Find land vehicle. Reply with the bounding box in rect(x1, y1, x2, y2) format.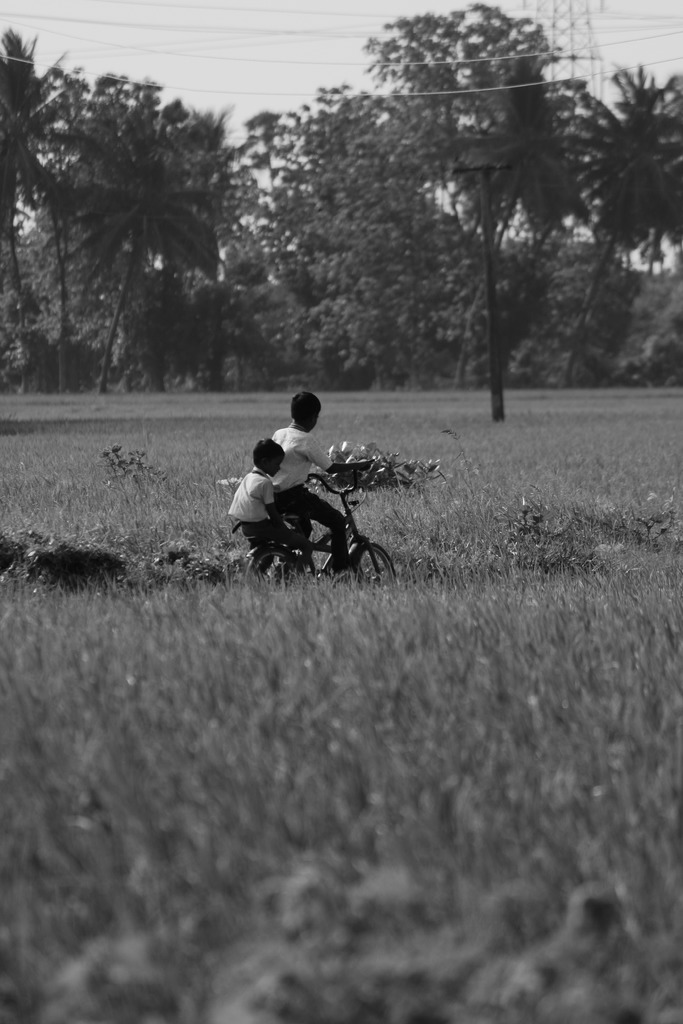
rect(231, 478, 407, 591).
